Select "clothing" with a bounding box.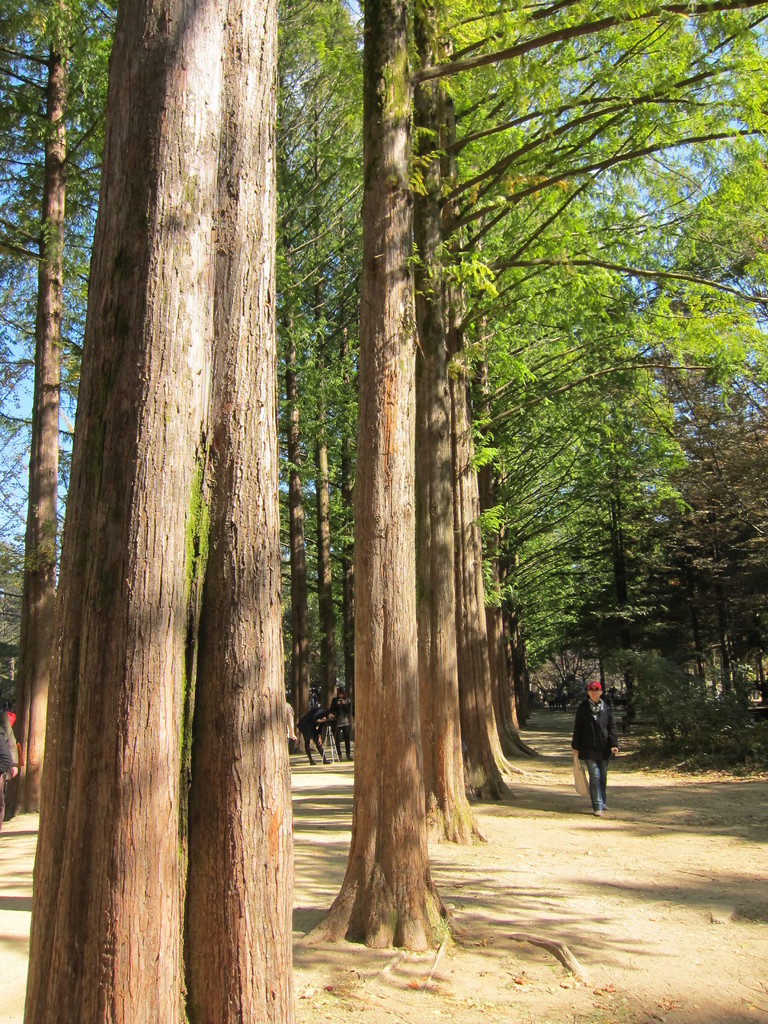
BBox(0, 737, 13, 777).
